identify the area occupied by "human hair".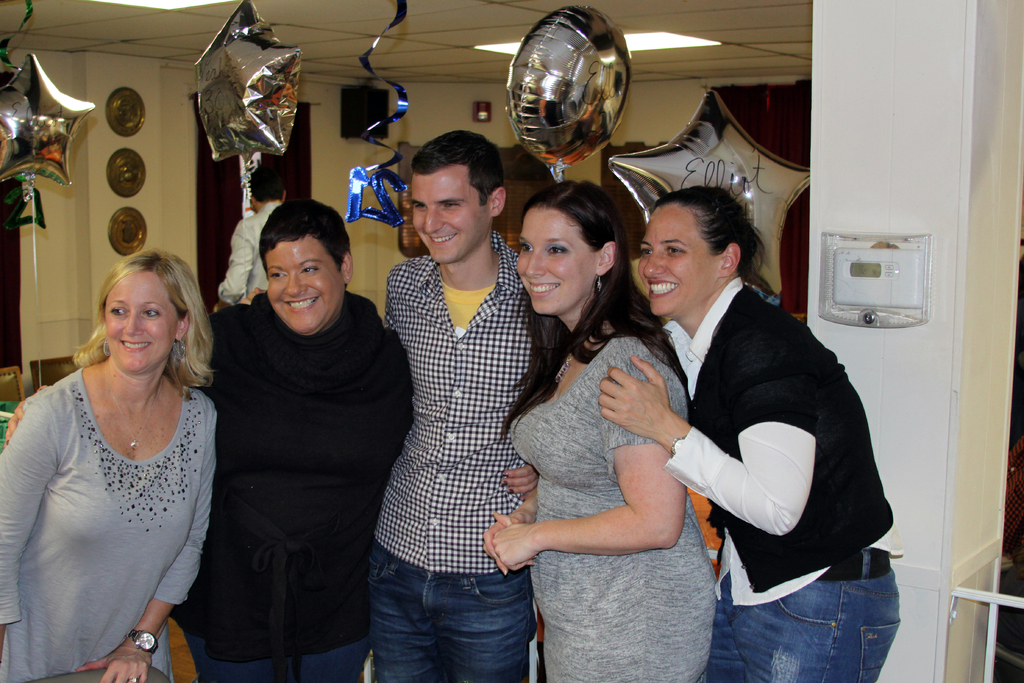
Area: <box>409,126,506,213</box>.
